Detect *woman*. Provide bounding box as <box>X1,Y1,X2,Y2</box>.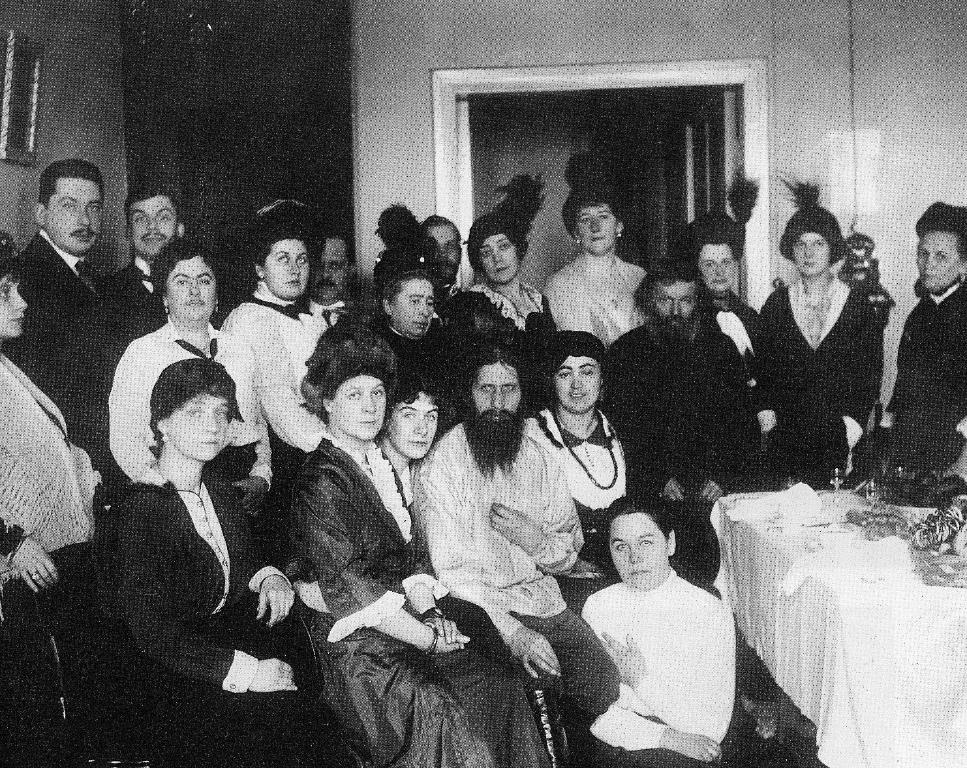
<box>674,185,763,375</box>.
